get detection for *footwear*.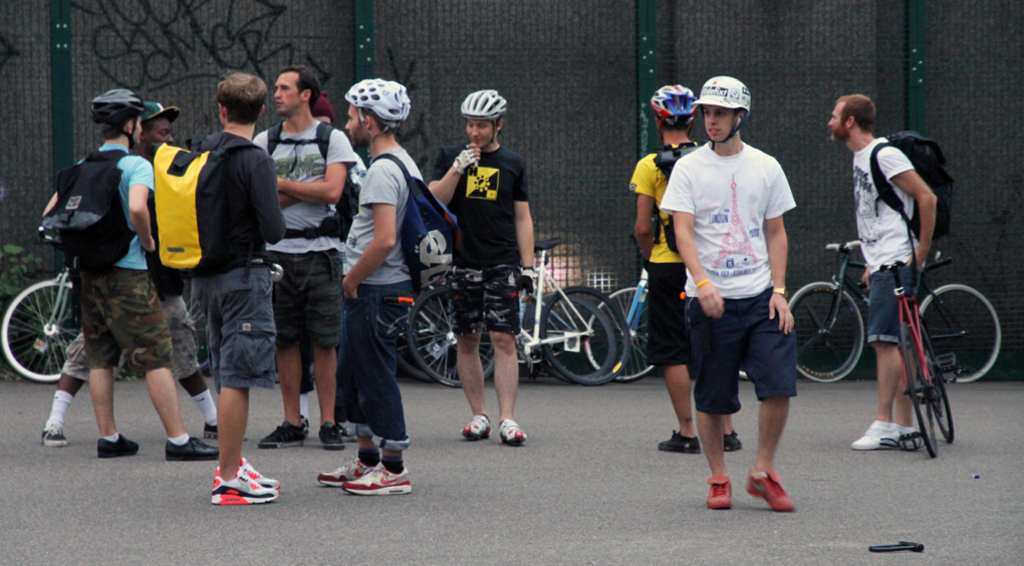
Detection: <region>162, 436, 218, 460</region>.
